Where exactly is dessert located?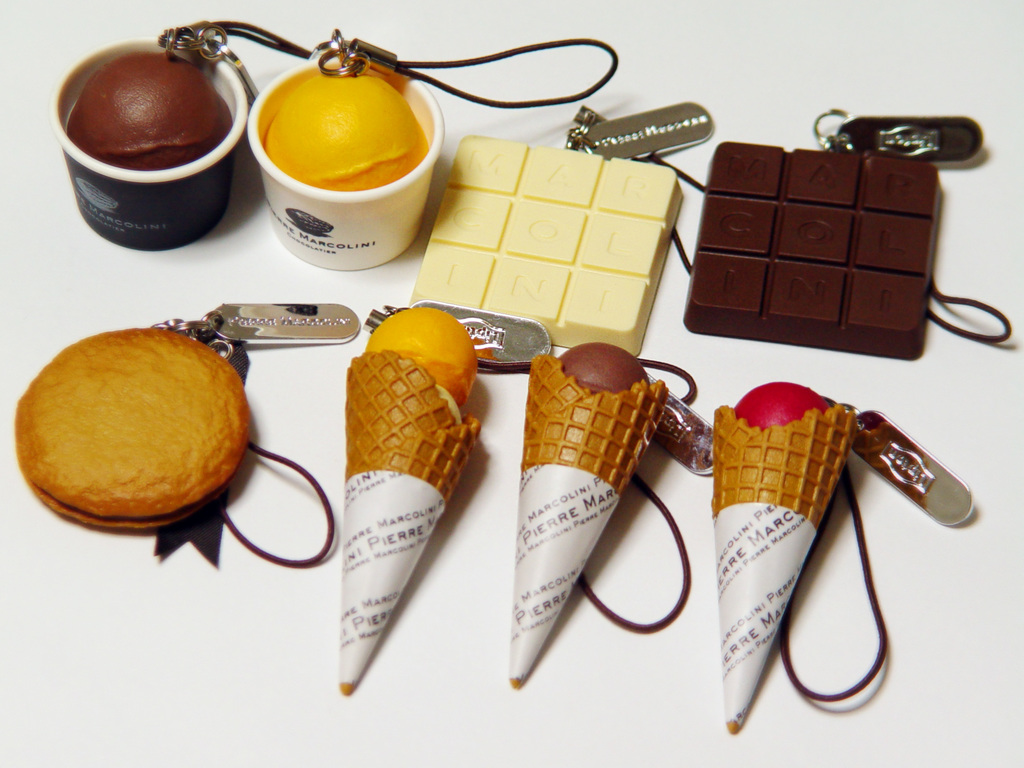
Its bounding box is l=340, t=304, r=477, b=691.
